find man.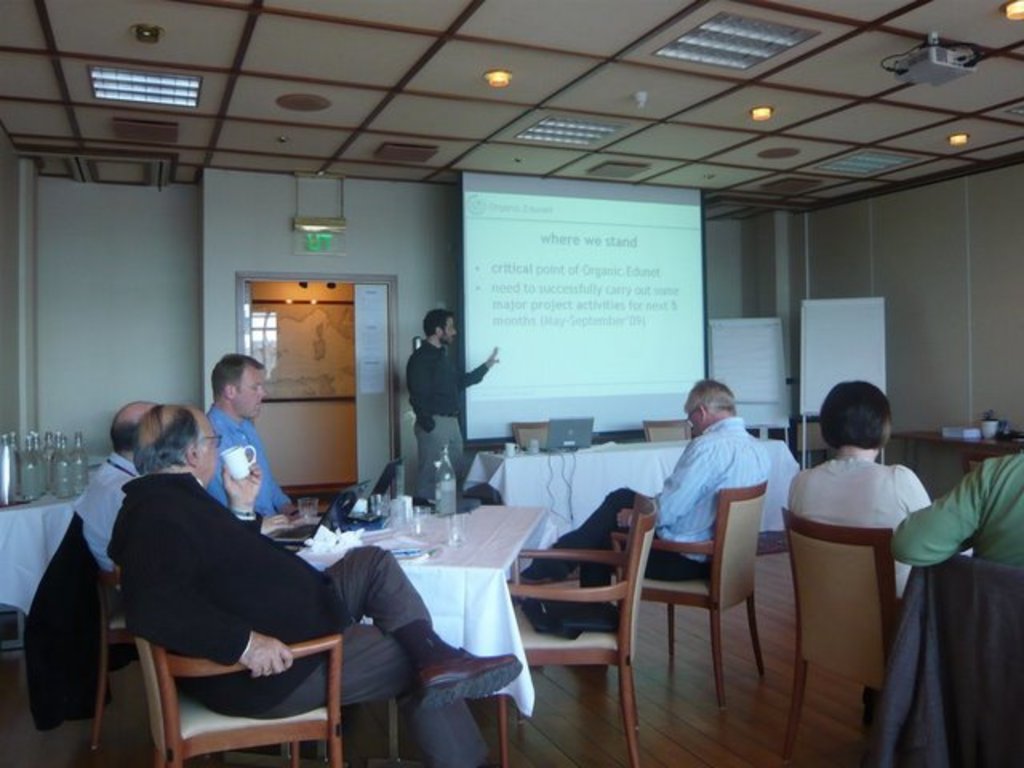
box(506, 384, 766, 645).
